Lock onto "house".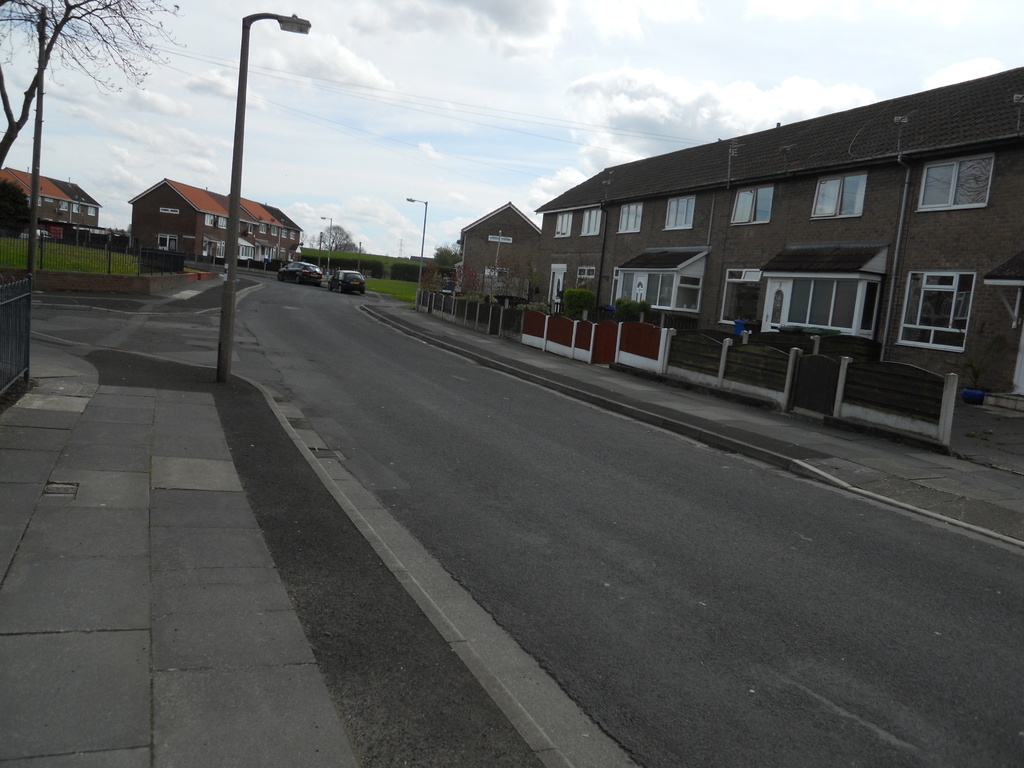
Locked: 0,164,100,234.
